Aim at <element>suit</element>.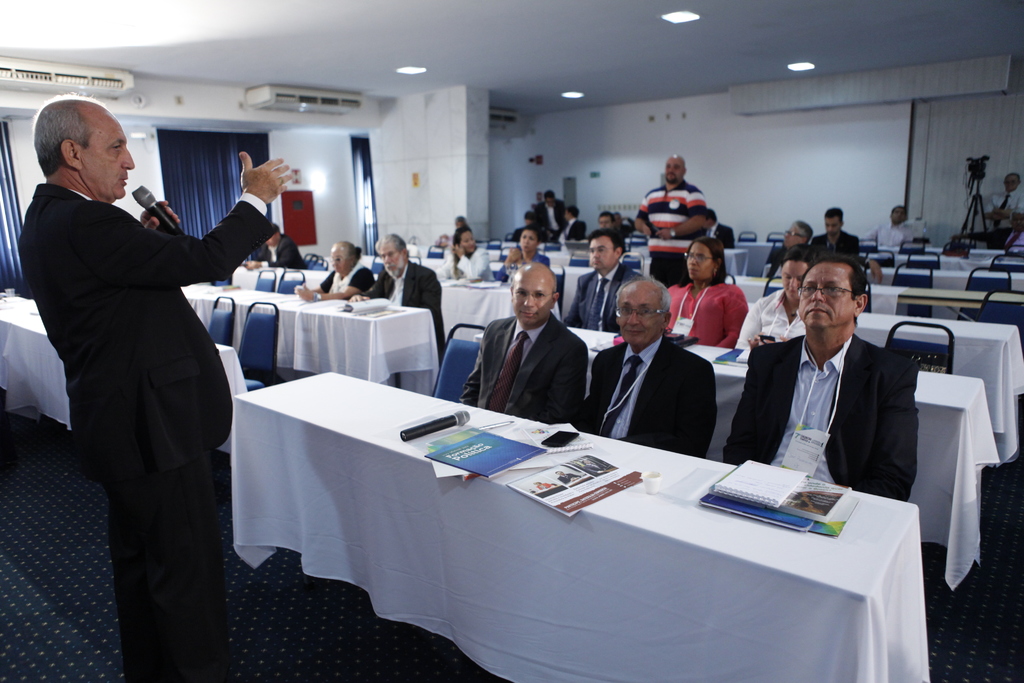
Aimed at 572:334:717:459.
